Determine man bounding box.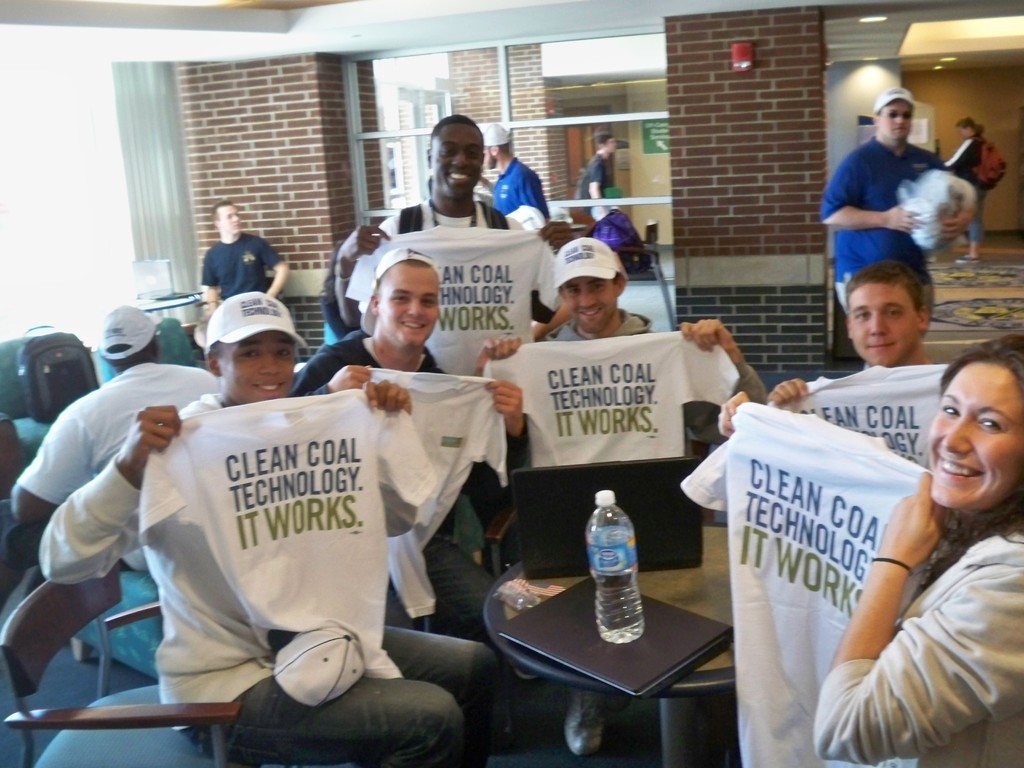
Determined: pyautogui.locateOnScreen(287, 250, 531, 637).
